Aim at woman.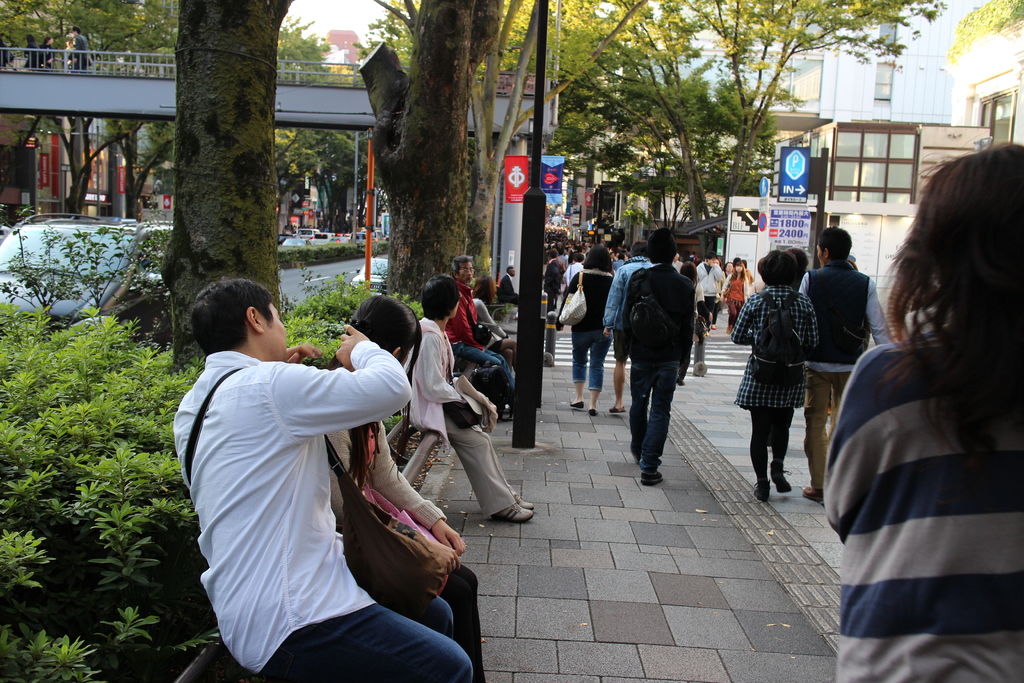
Aimed at 821, 128, 1020, 682.
